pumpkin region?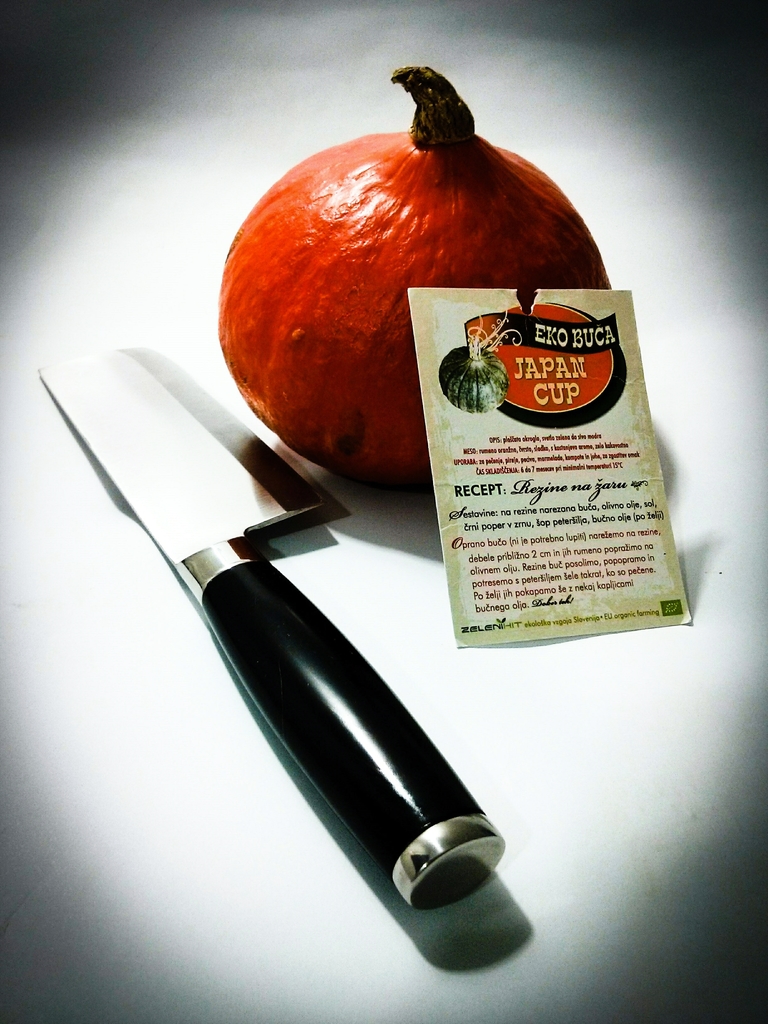
<bbox>238, 102, 626, 495</bbox>
